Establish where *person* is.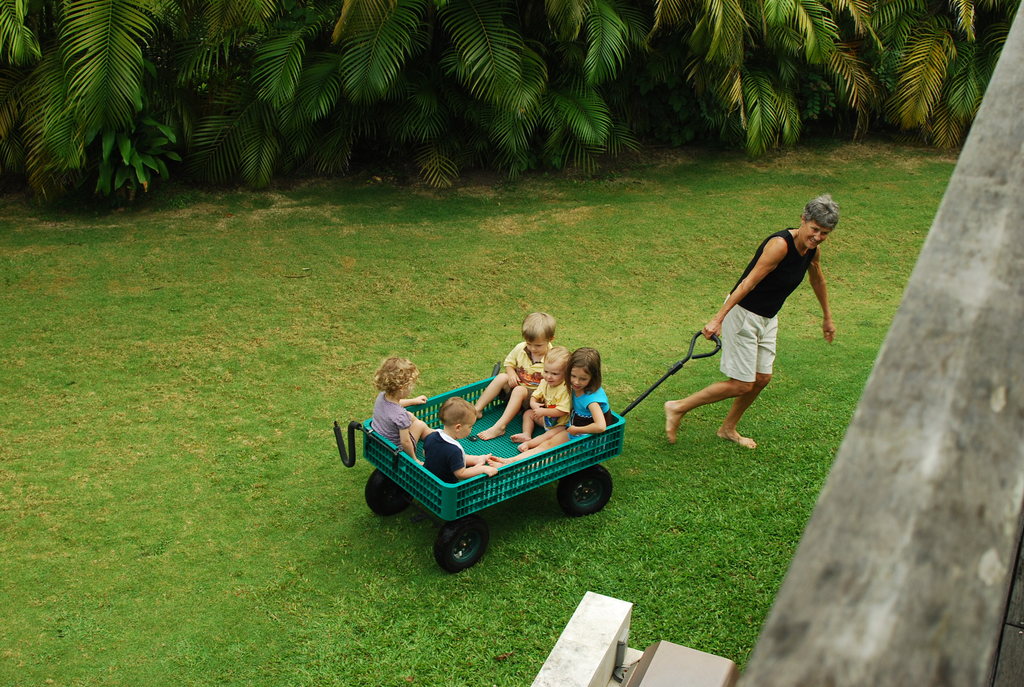
Established at Rect(361, 359, 449, 450).
